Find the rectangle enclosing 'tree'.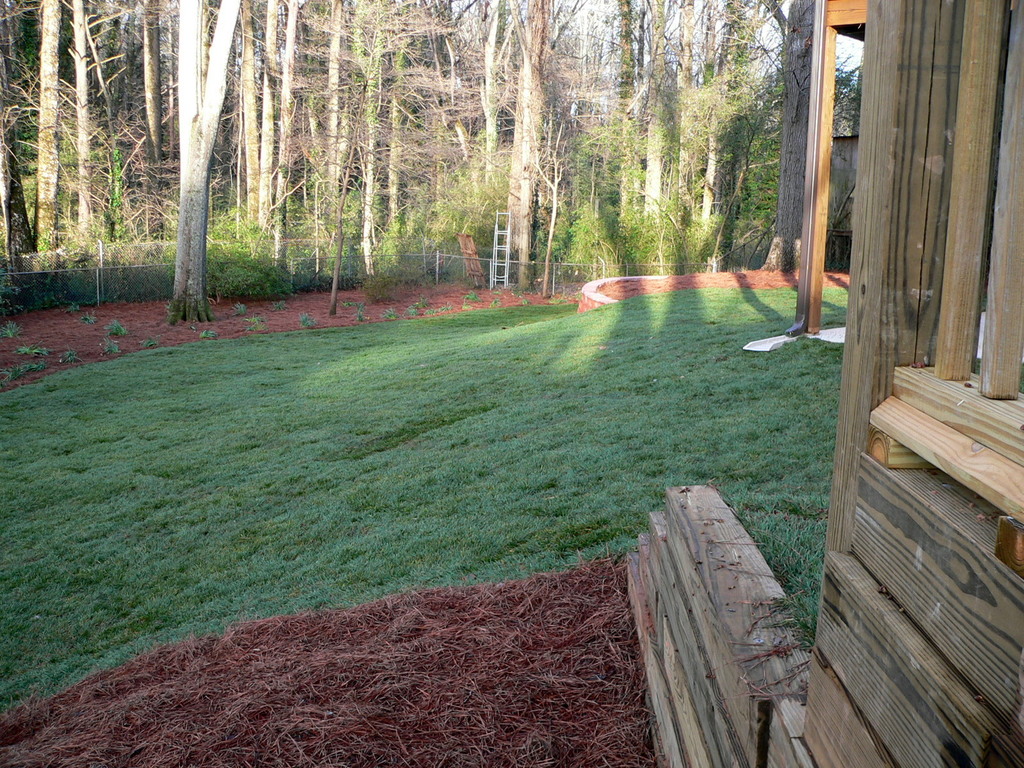
<region>764, 0, 810, 262</region>.
